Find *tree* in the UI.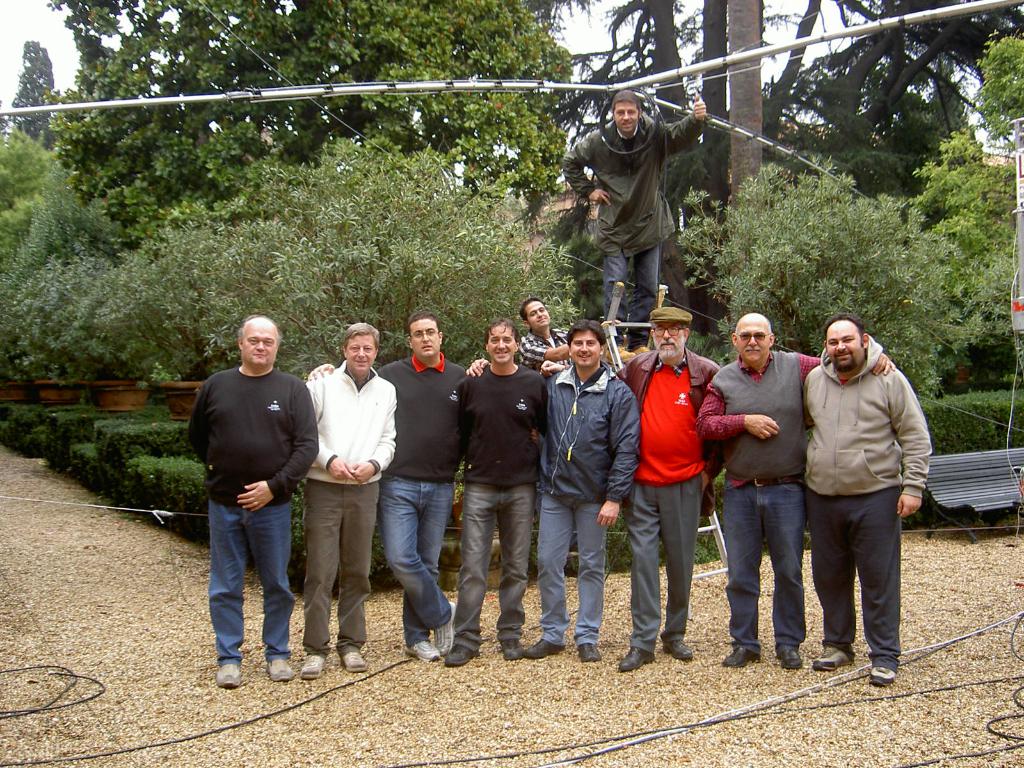
UI element at {"x1": 969, "y1": 31, "x2": 1023, "y2": 147}.
